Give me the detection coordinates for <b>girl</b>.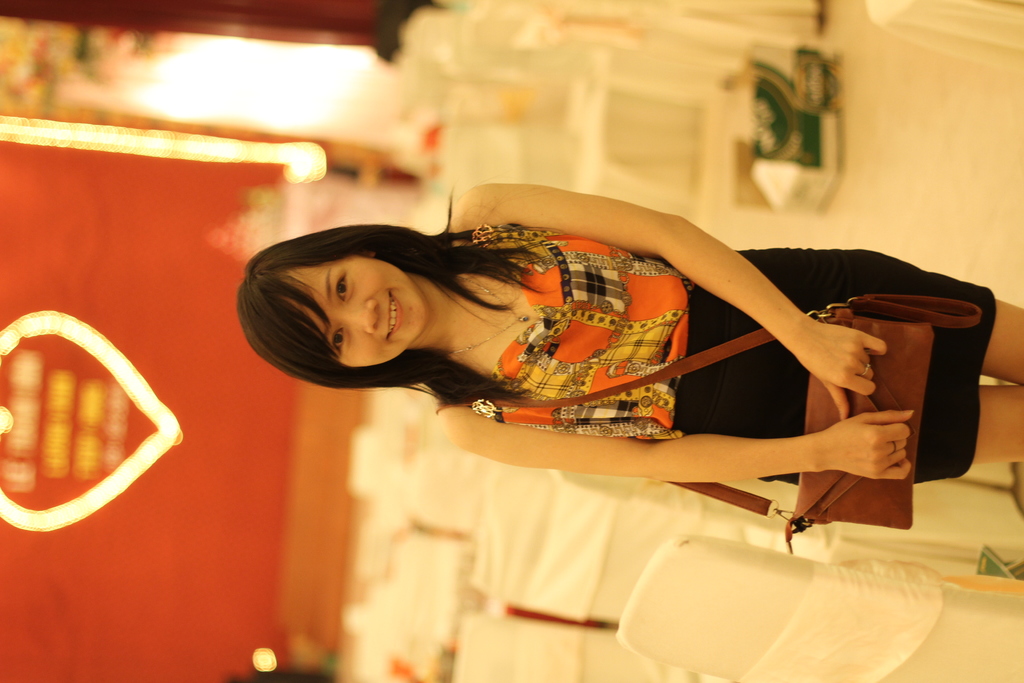
233:171:1023:530.
